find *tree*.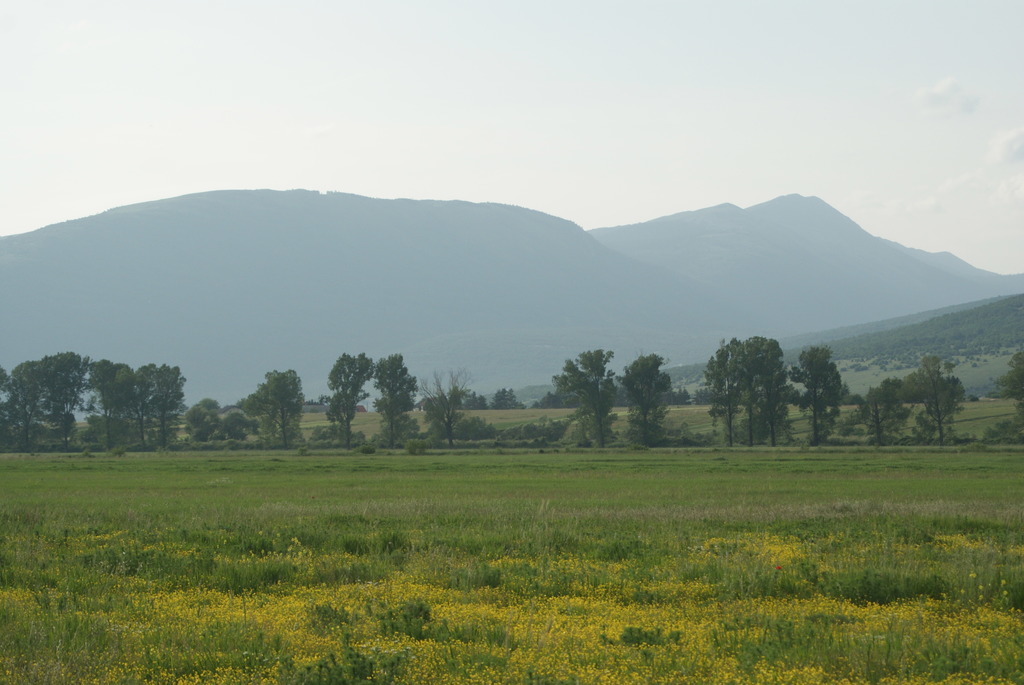
368/349/418/444.
